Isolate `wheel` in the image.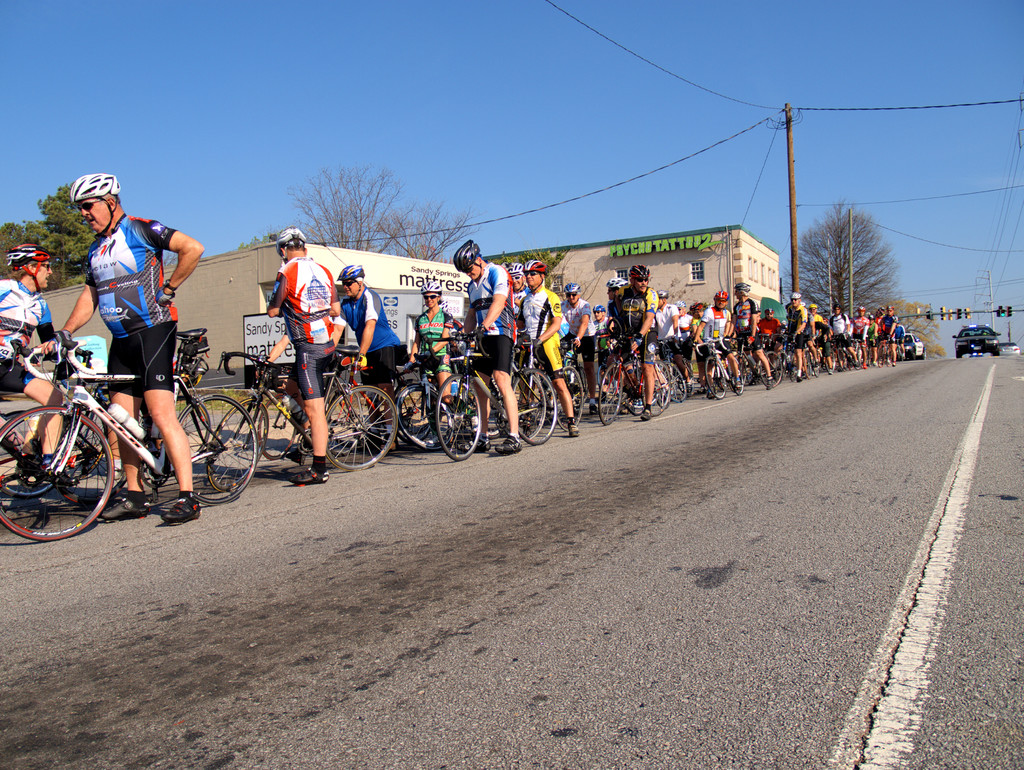
Isolated region: Rect(0, 400, 116, 538).
